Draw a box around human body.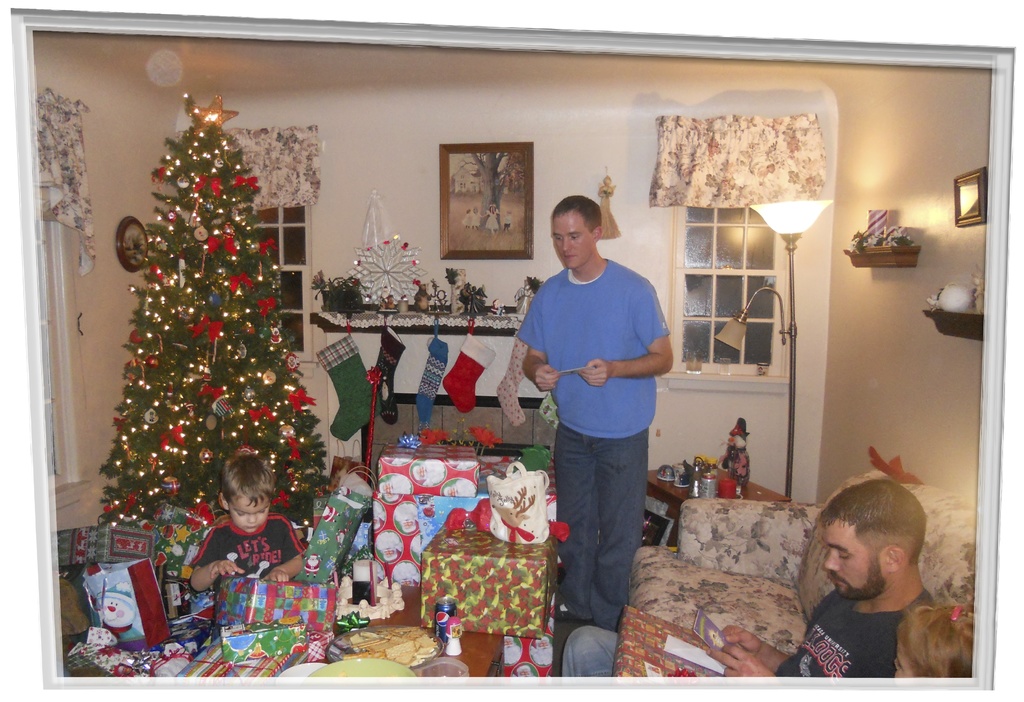
bbox=(761, 462, 956, 680).
